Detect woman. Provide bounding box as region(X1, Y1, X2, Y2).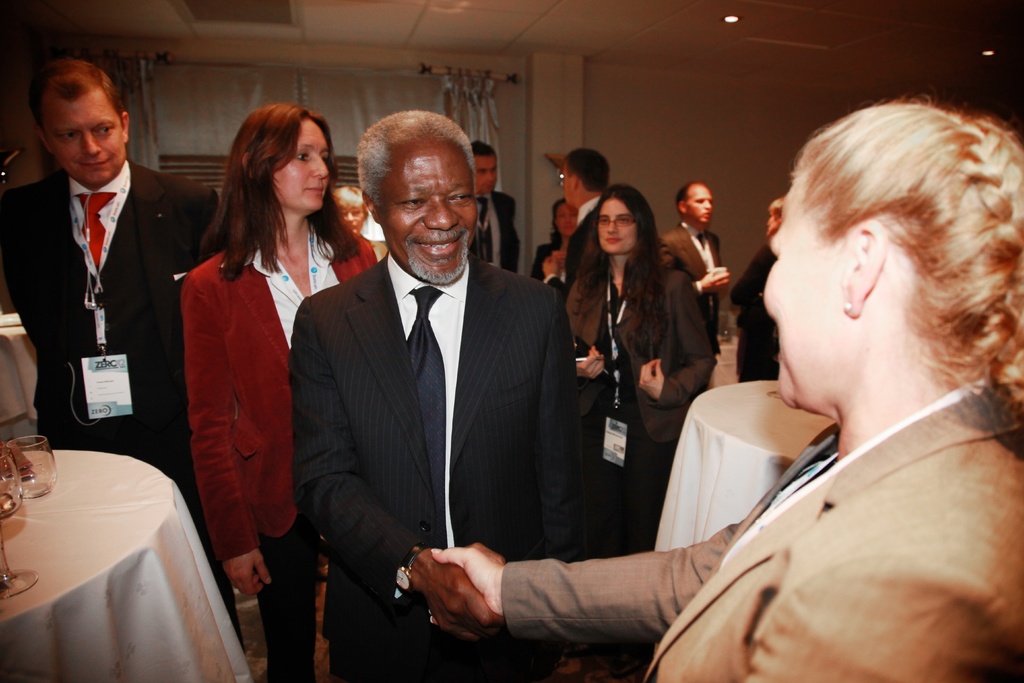
region(719, 196, 774, 398).
